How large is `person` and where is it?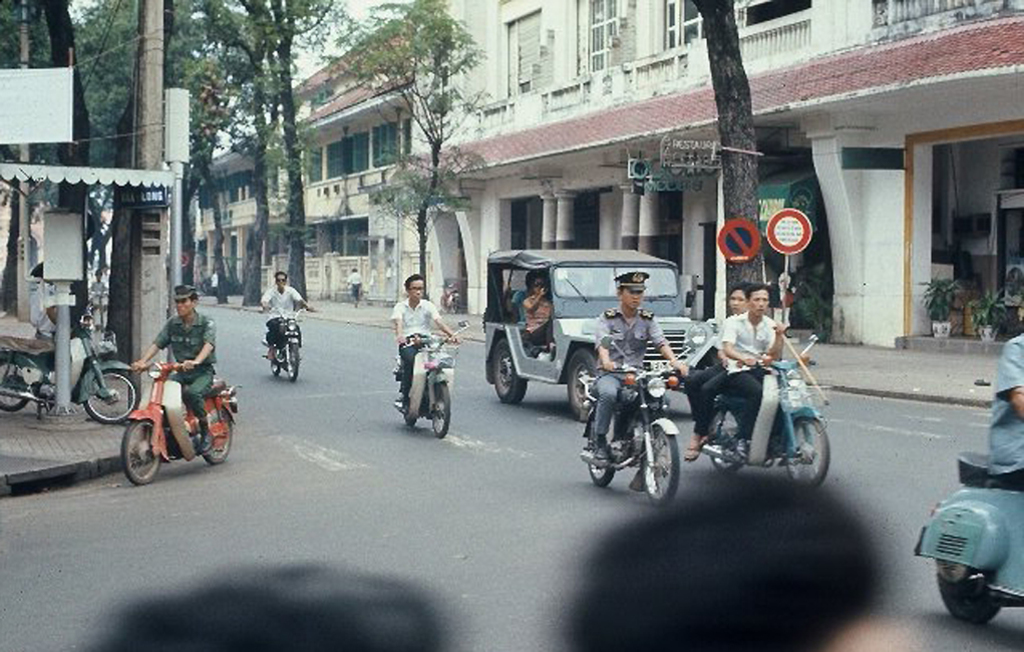
Bounding box: (x1=123, y1=294, x2=214, y2=472).
